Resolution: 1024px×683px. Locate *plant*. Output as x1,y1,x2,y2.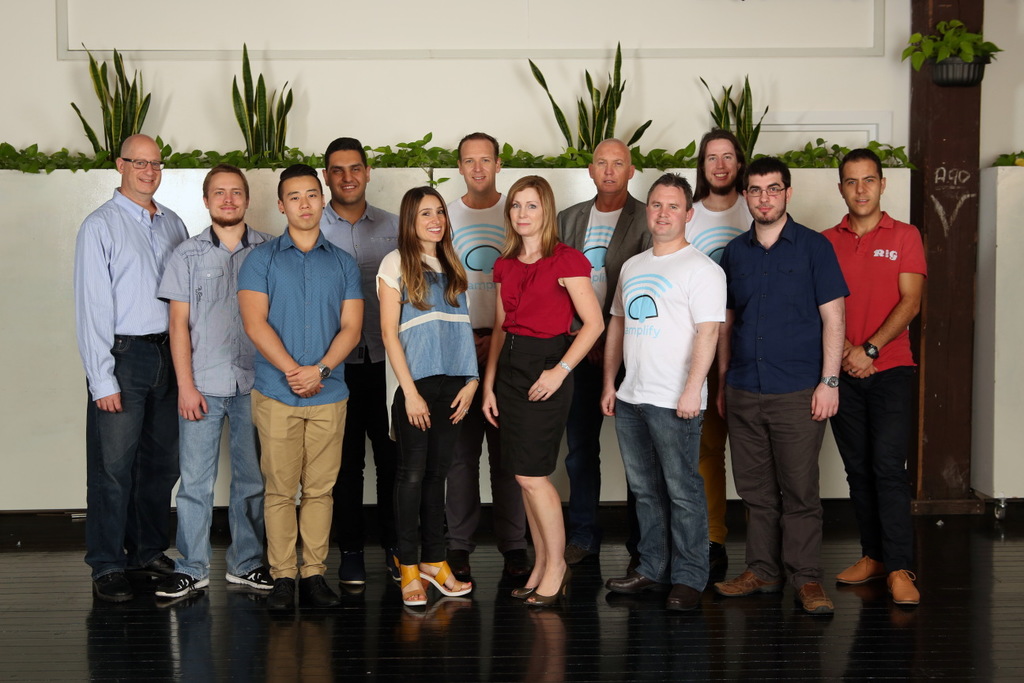
986,147,1023,168.
